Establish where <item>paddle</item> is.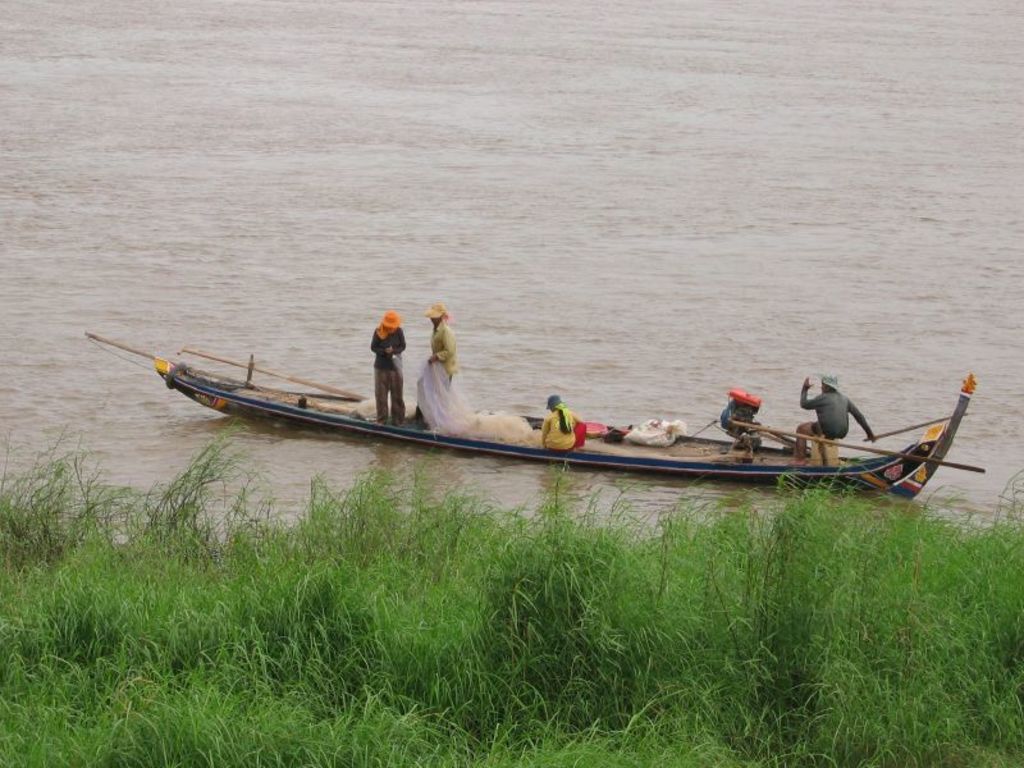
Established at x1=186 y1=342 x2=381 y2=407.
